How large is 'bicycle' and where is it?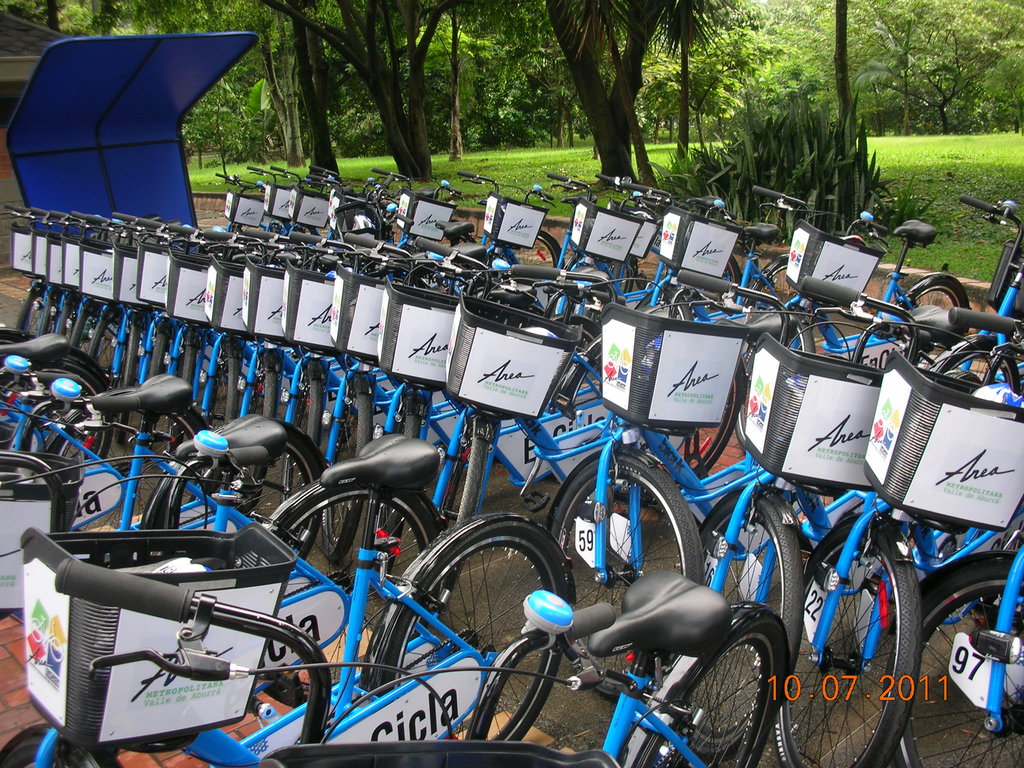
Bounding box: Rect(769, 193, 866, 331).
